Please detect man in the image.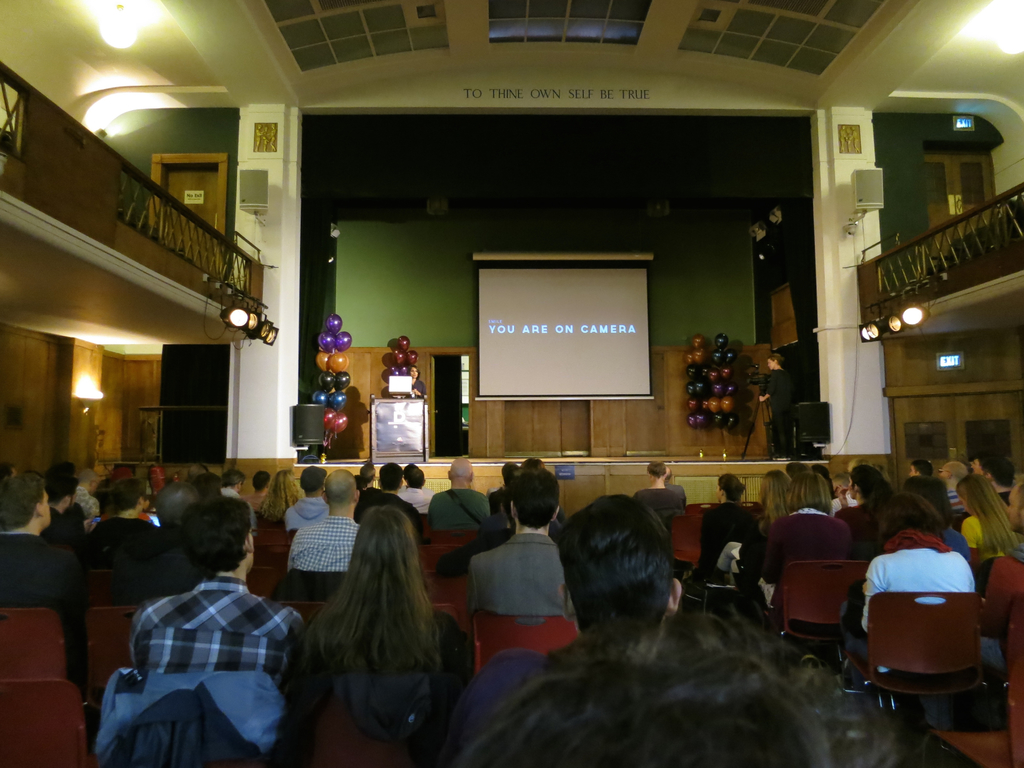
124, 494, 312, 675.
